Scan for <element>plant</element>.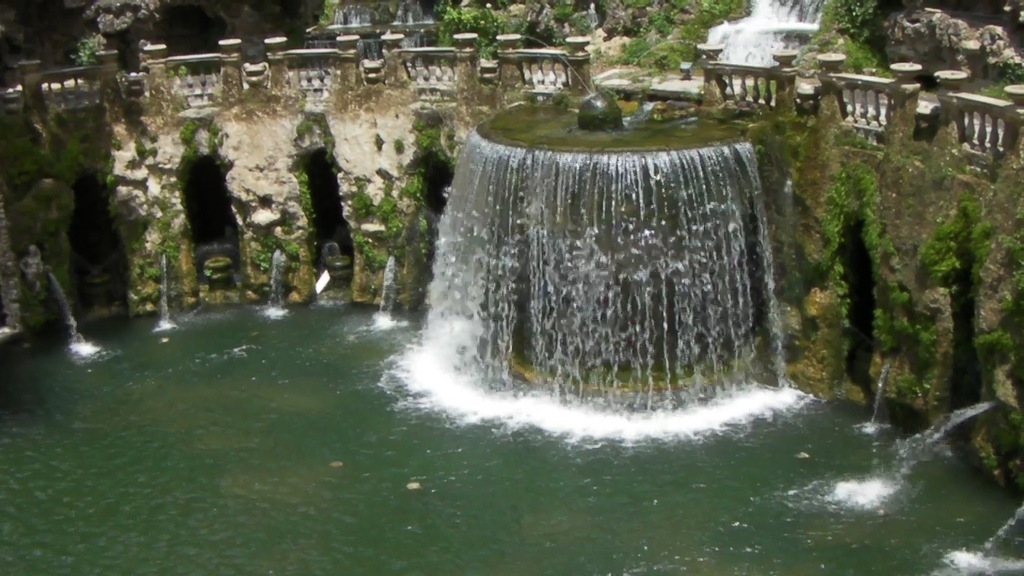
Scan result: Rect(105, 195, 115, 218).
